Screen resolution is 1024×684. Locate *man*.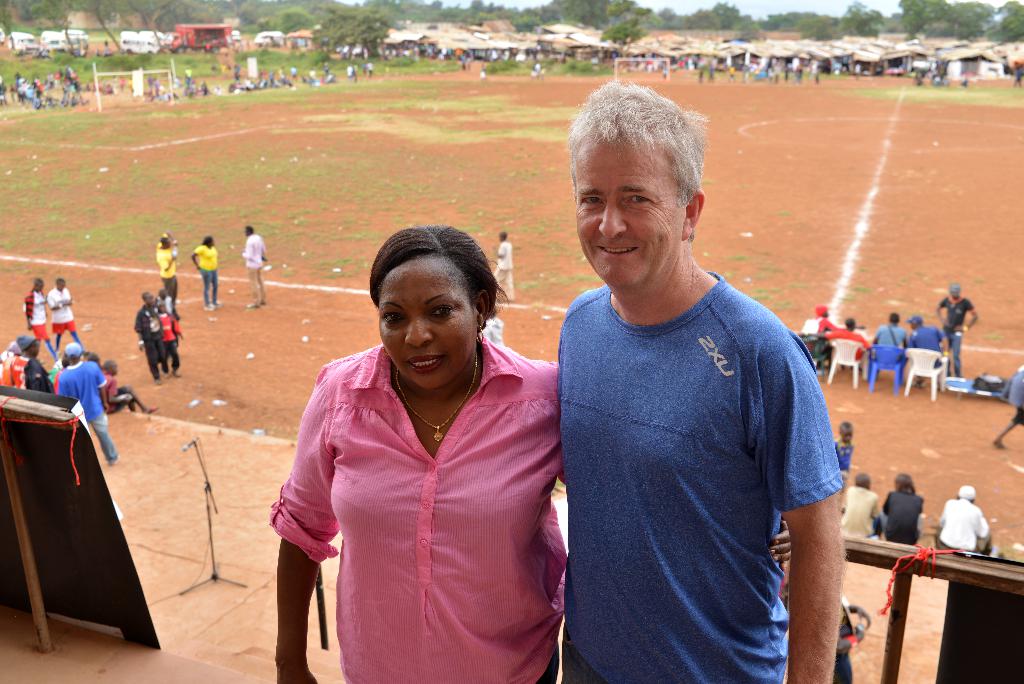
[901, 311, 952, 390].
